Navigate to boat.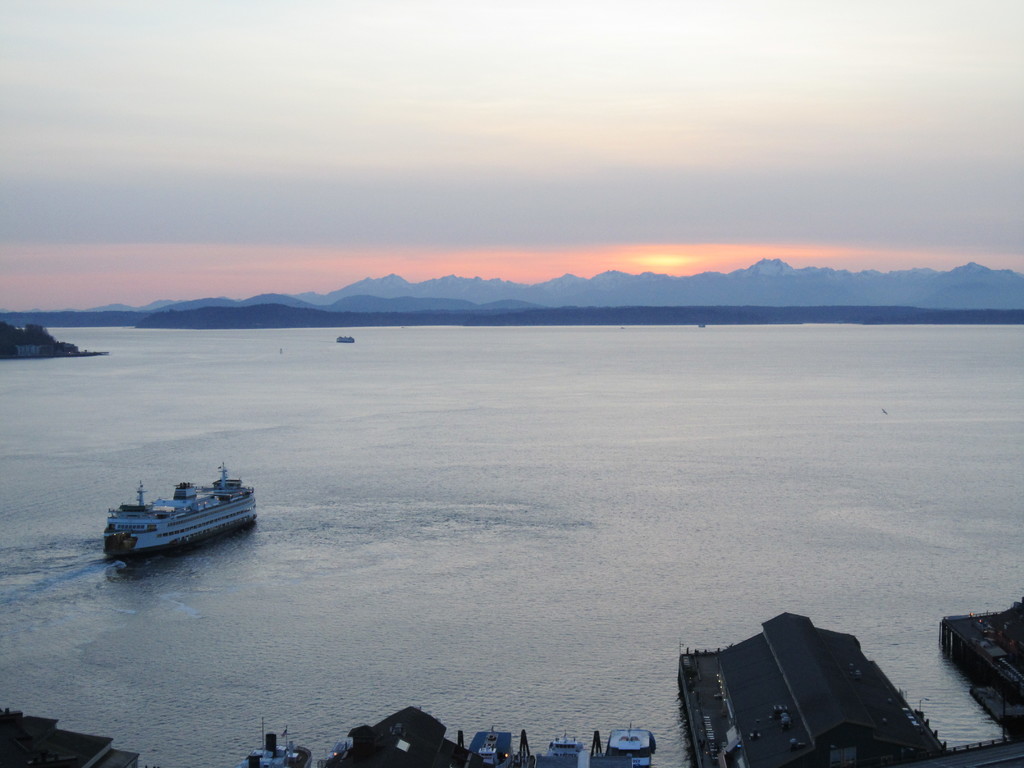
Navigation target: select_region(586, 731, 657, 767).
